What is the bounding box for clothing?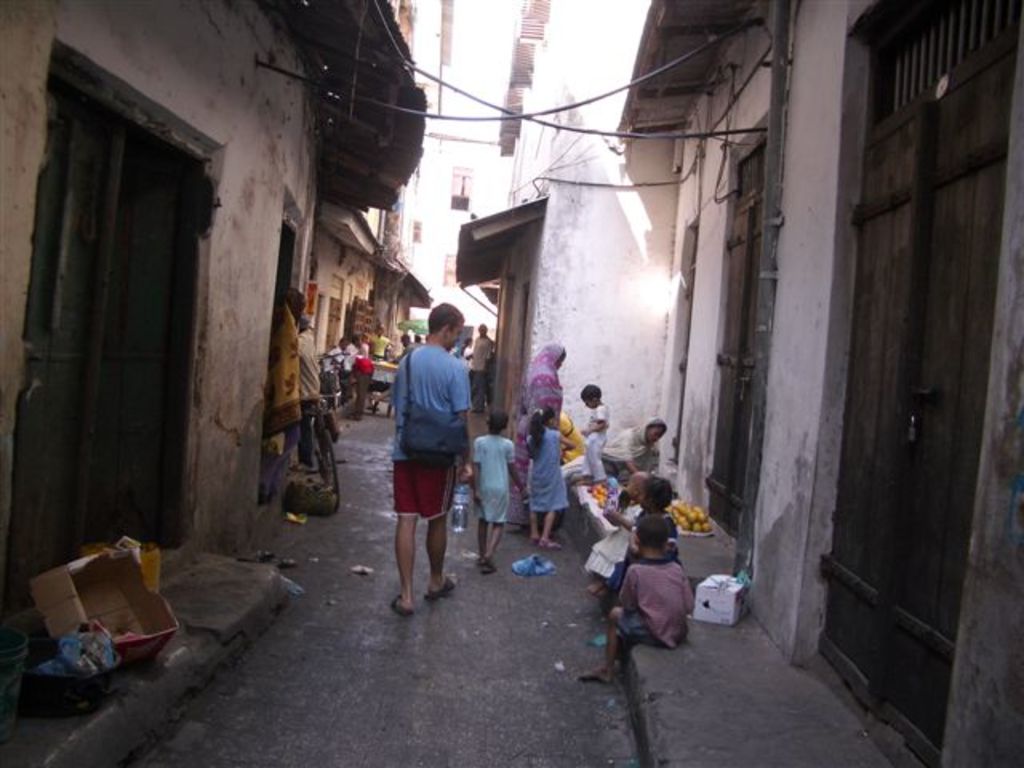
bbox=(597, 414, 653, 469).
